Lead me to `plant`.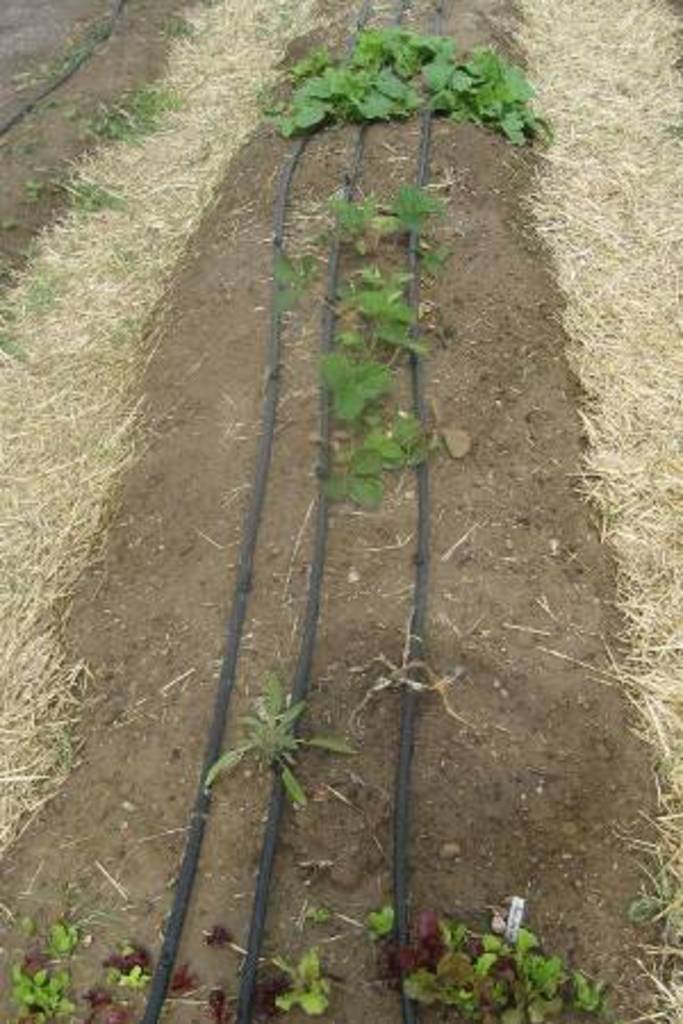
Lead to (100, 949, 137, 972).
